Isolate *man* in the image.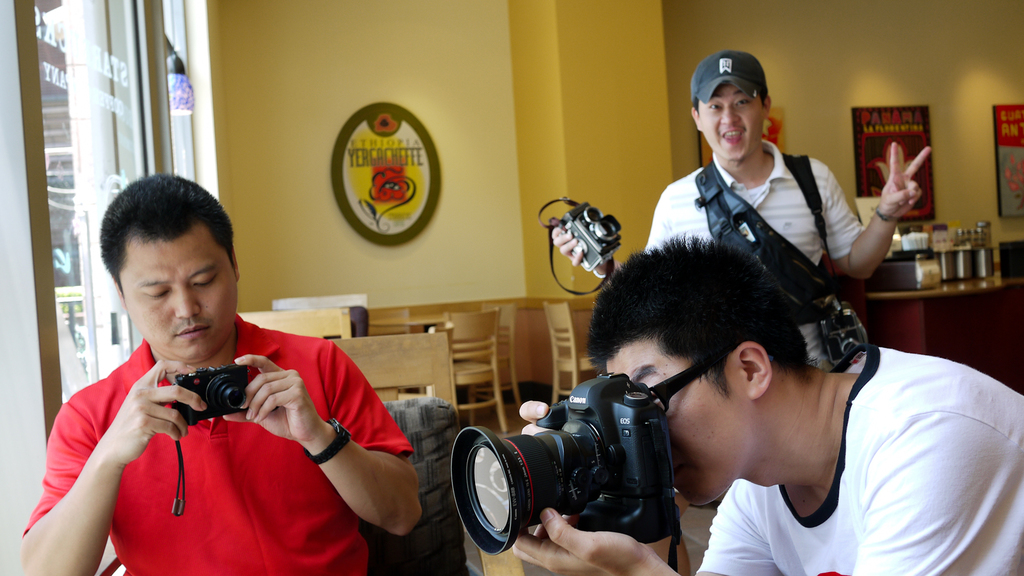
Isolated region: box(13, 172, 426, 575).
